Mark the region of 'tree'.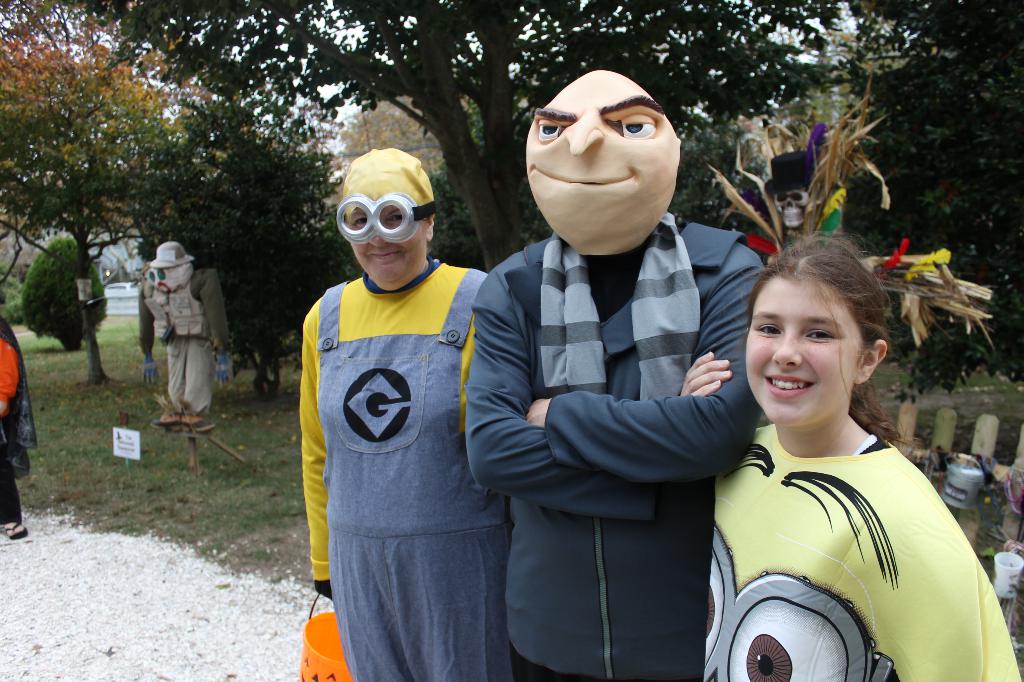
Region: bbox=(0, 0, 251, 84).
